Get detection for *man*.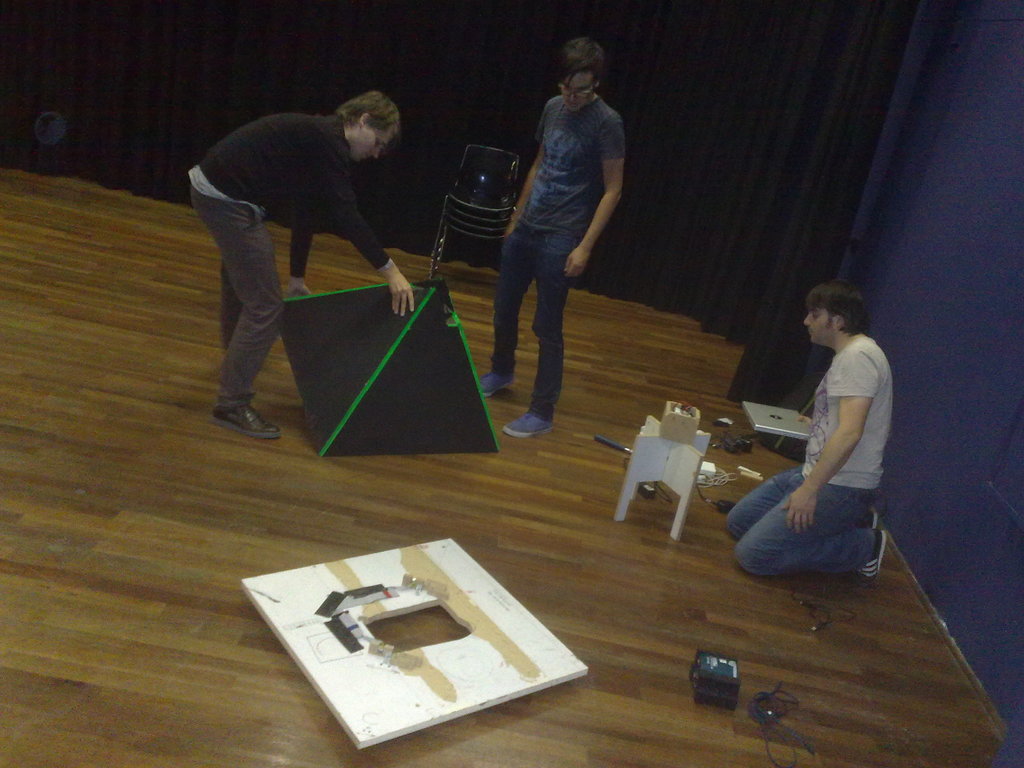
Detection: detection(478, 35, 624, 435).
